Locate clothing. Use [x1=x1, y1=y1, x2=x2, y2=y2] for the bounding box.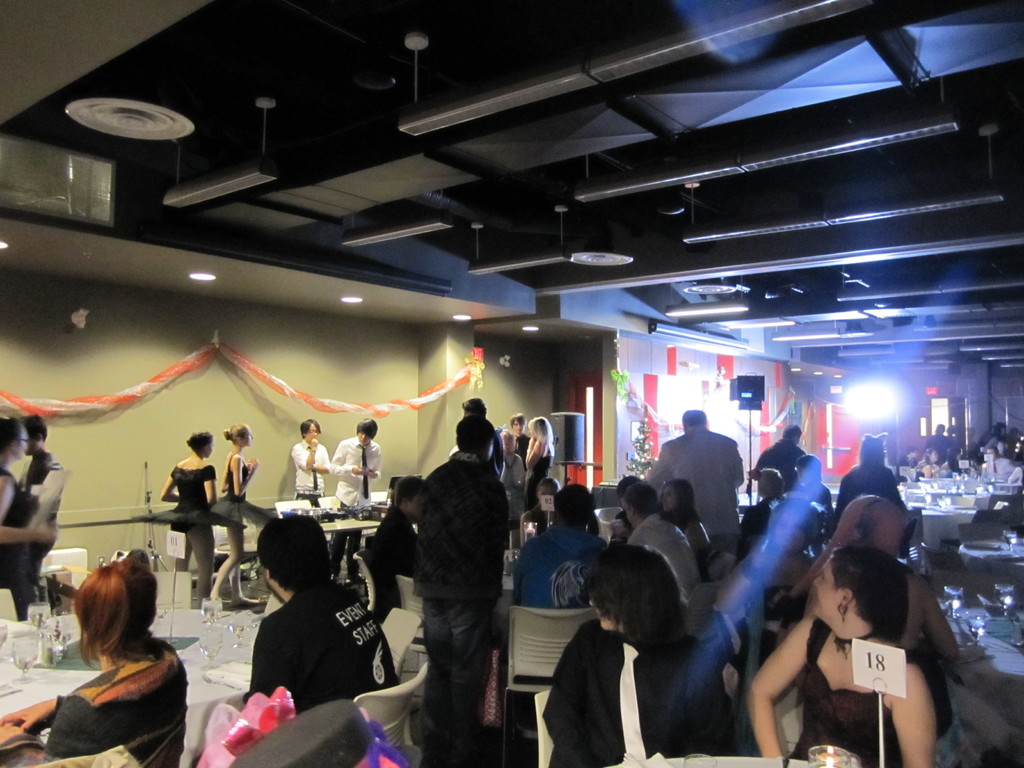
[x1=760, y1=587, x2=954, y2=756].
